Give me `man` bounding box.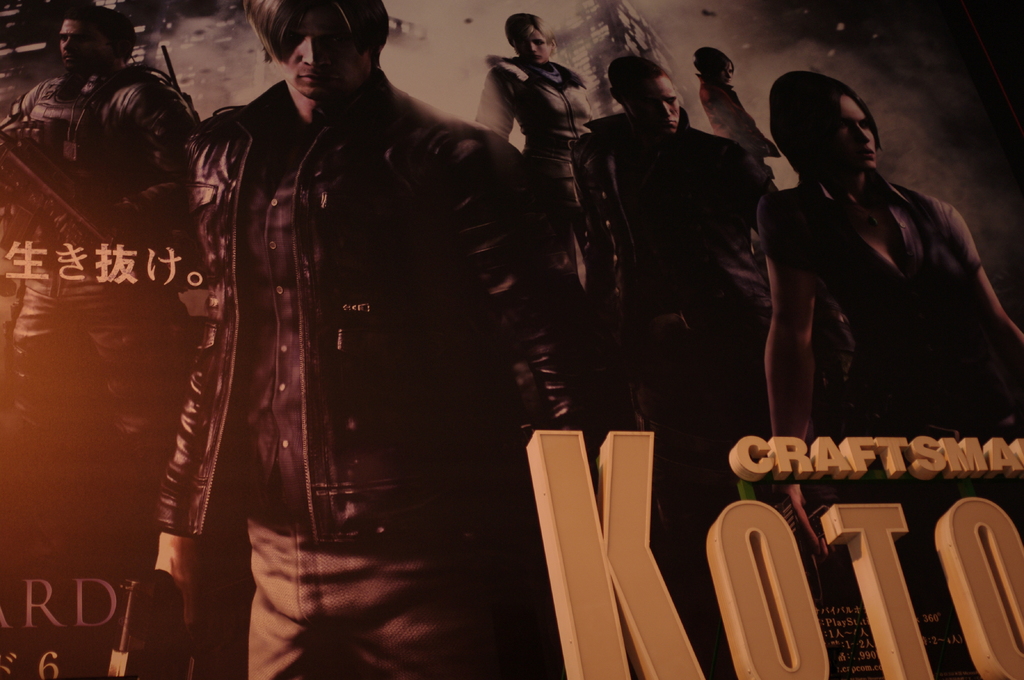
<bbox>156, 0, 537, 679</bbox>.
